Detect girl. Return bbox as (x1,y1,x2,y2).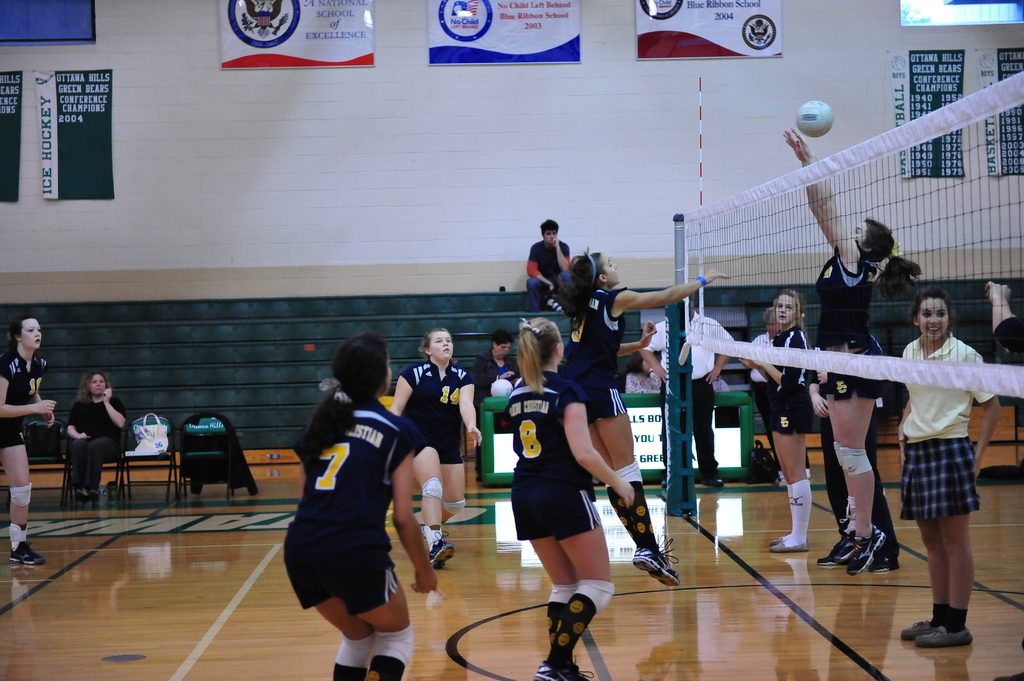
(280,335,435,680).
